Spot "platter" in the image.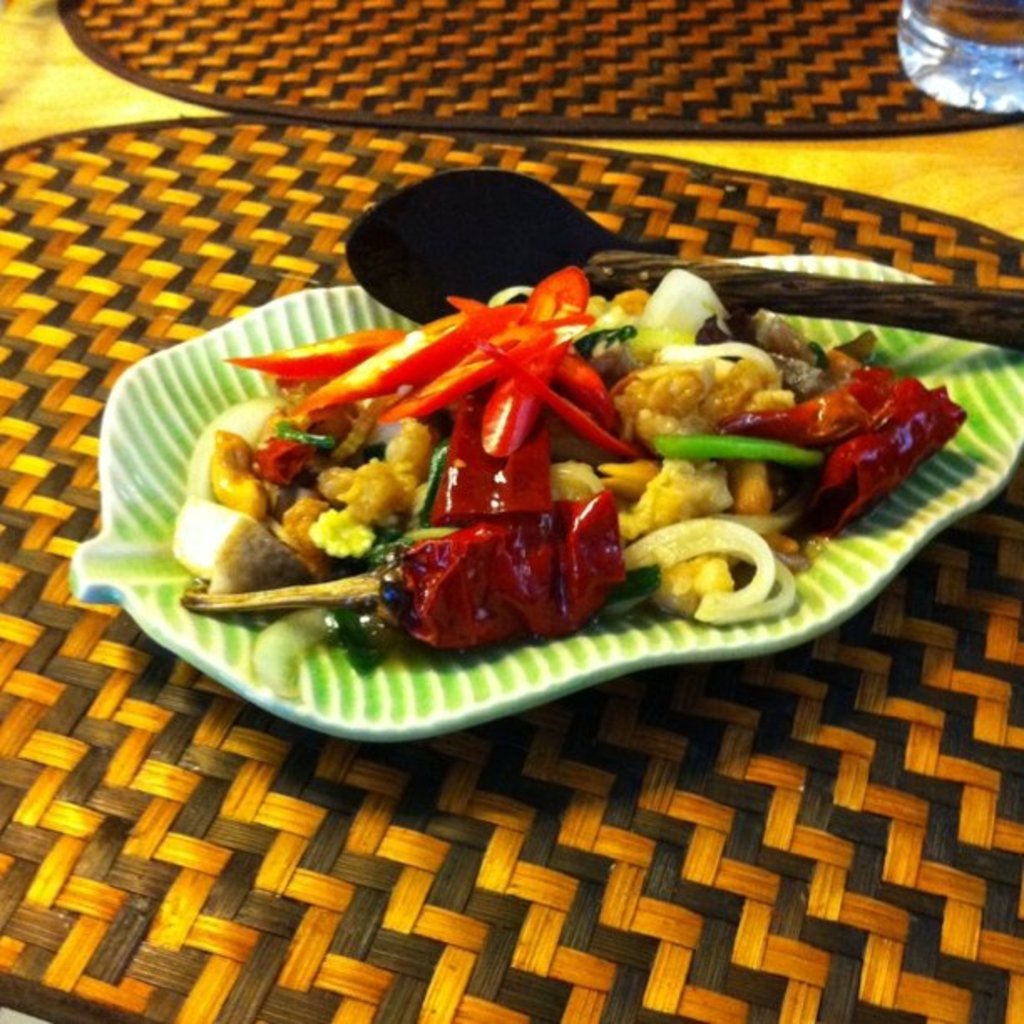
"platter" found at <bbox>72, 249, 1022, 745</bbox>.
